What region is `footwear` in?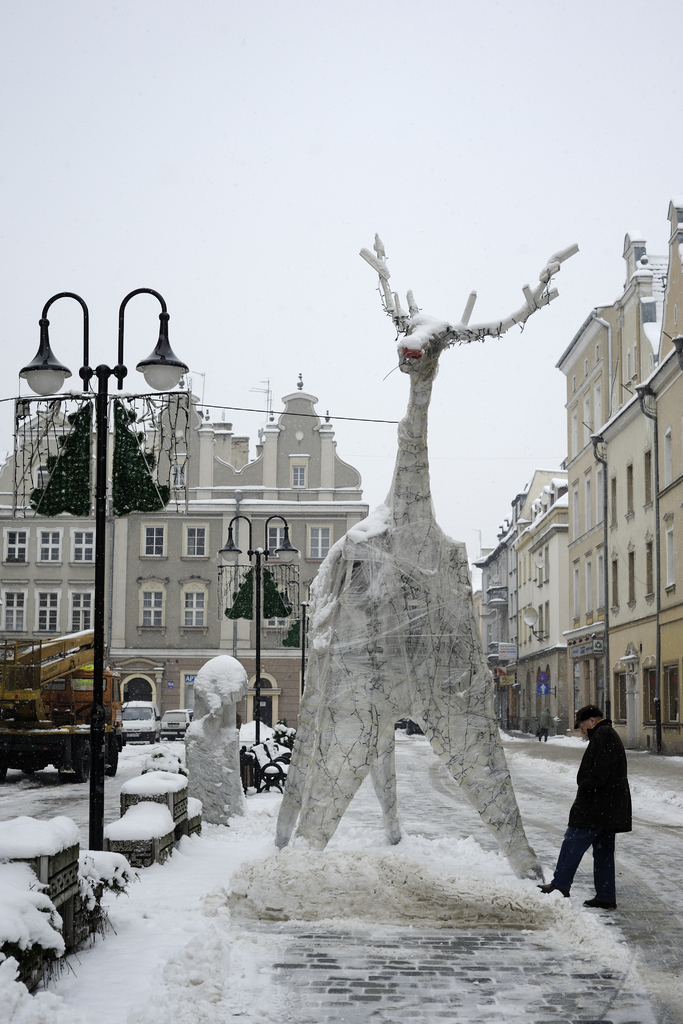
(534, 881, 569, 899).
